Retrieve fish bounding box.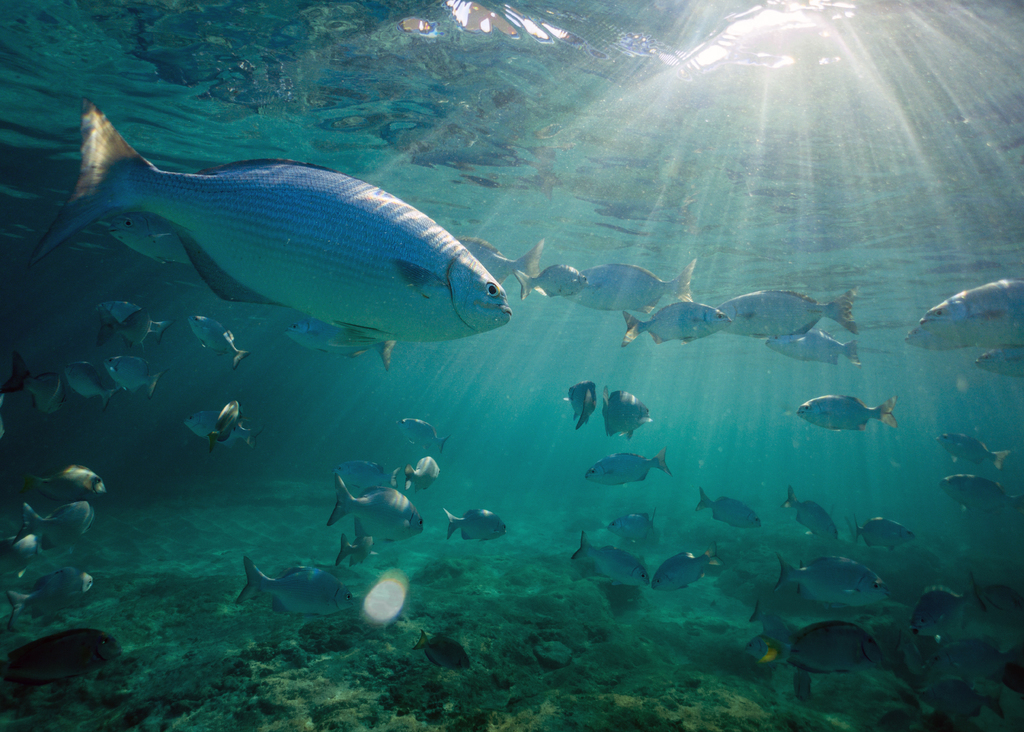
Bounding box: 108, 215, 195, 264.
